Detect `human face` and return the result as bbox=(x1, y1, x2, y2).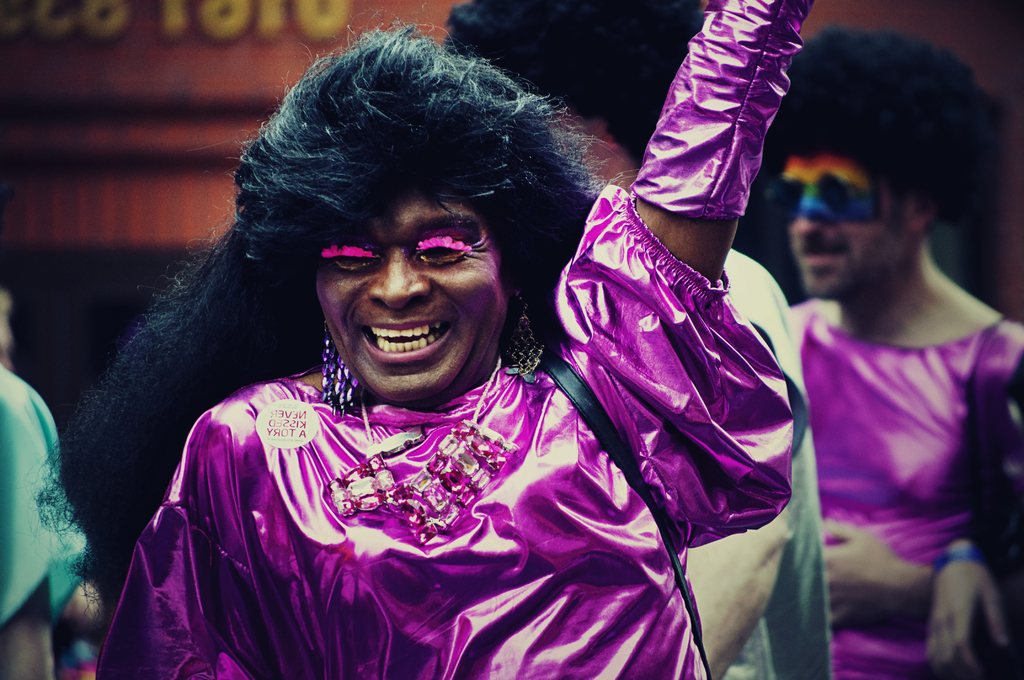
bbox=(765, 154, 916, 302).
